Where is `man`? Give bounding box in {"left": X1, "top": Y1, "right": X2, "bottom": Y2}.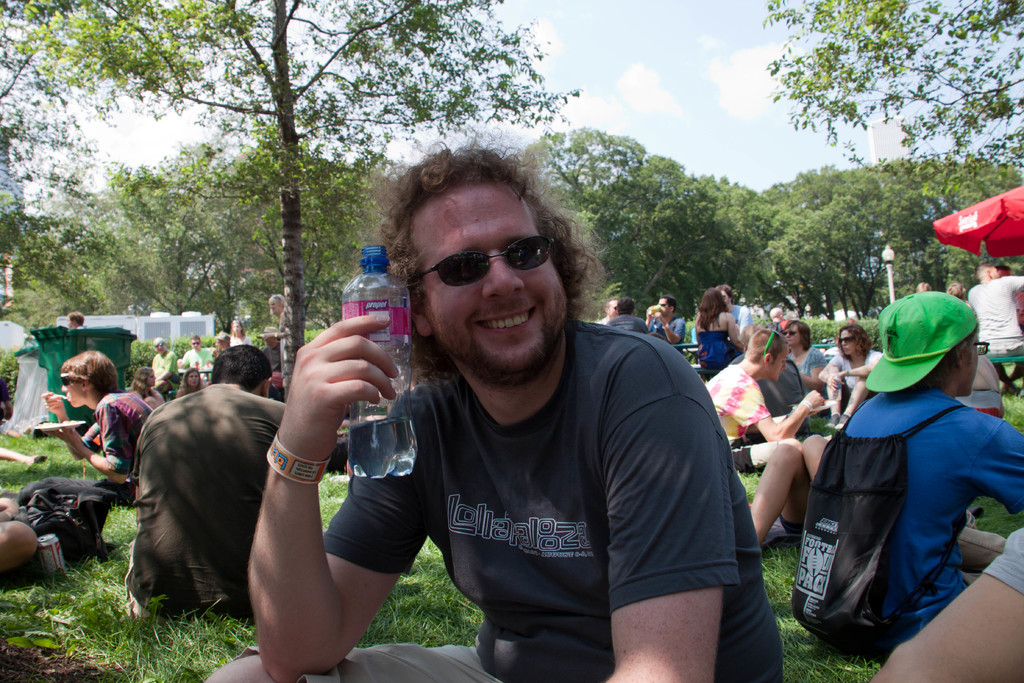
{"left": 39, "top": 354, "right": 163, "bottom": 507}.
